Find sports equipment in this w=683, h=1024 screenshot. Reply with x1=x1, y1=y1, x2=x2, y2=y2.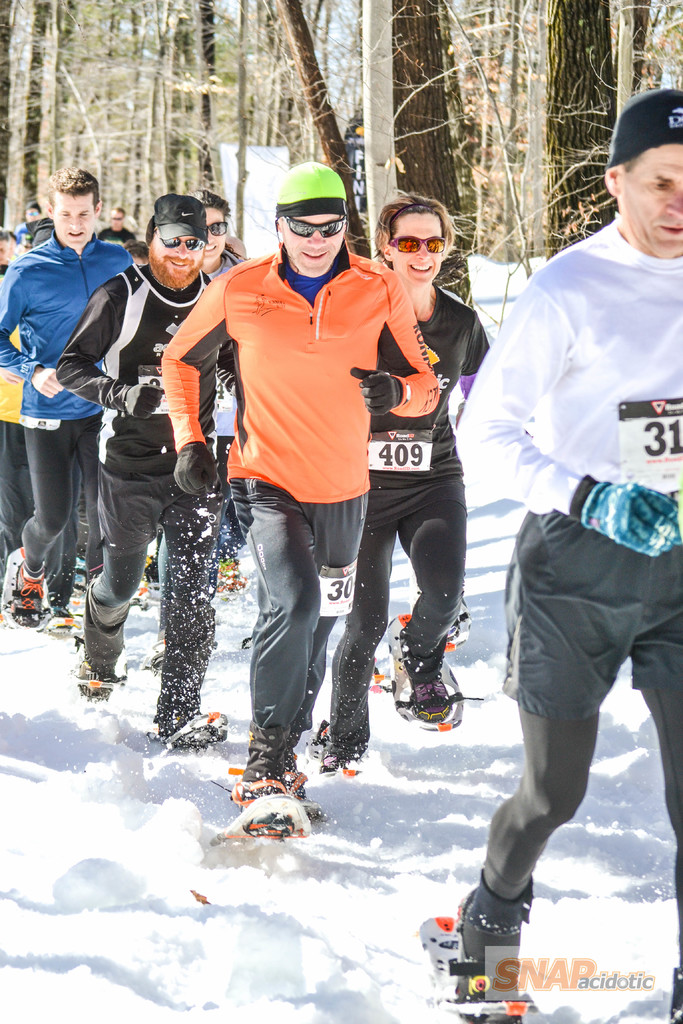
x1=284, y1=760, x2=325, y2=825.
